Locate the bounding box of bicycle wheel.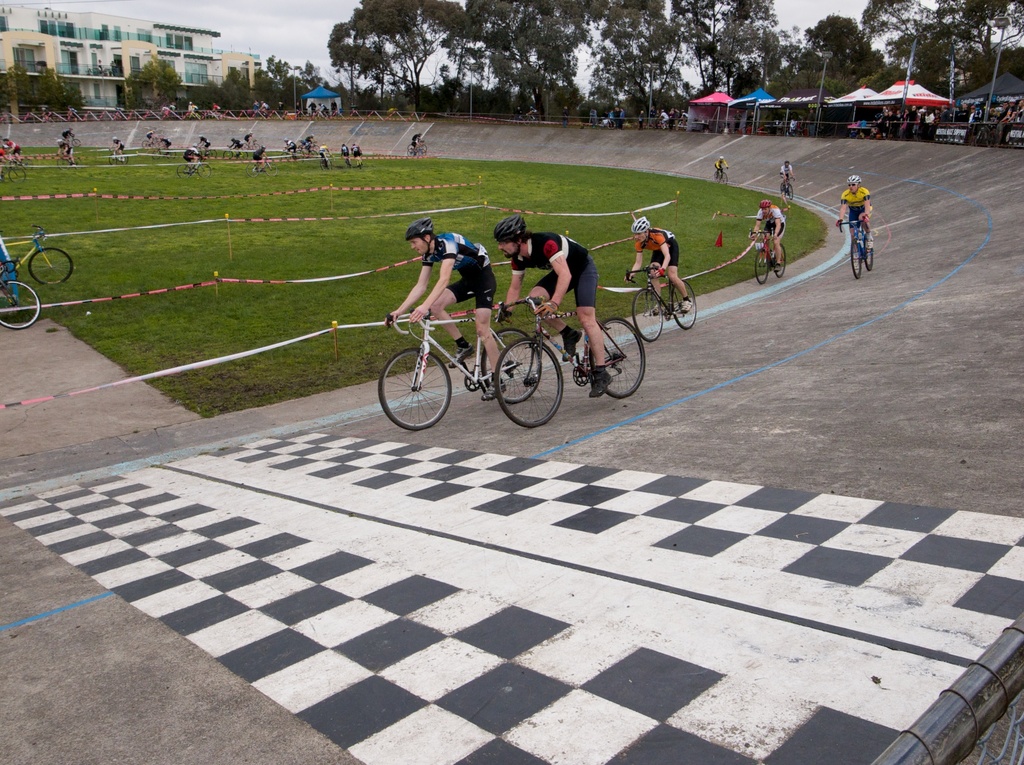
Bounding box: BBox(246, 163, 259, 176).
